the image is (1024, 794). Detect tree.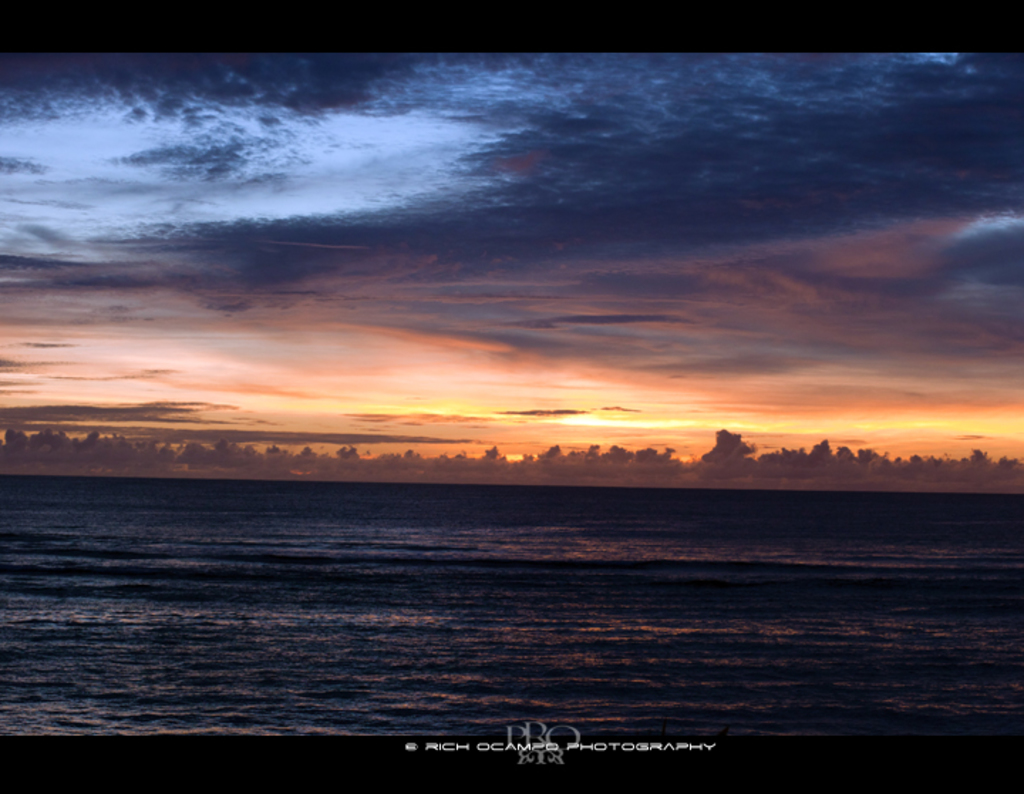
Detection: BBox(603, 443, 631, 462).
